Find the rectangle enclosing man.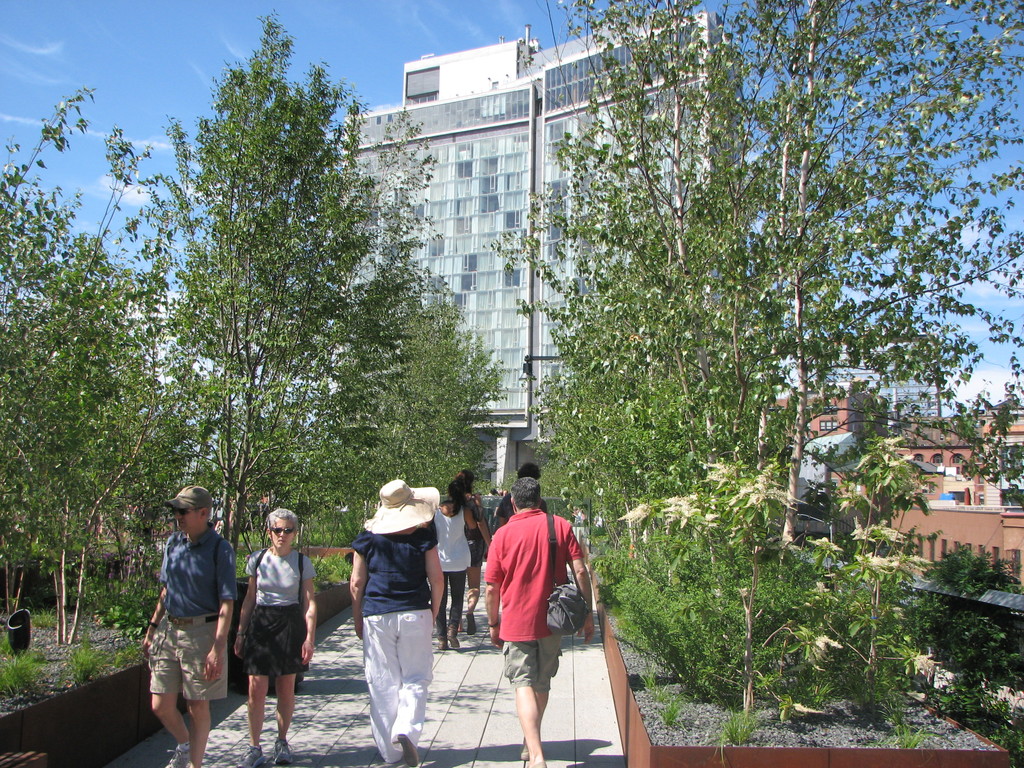
141/488/241/767.
